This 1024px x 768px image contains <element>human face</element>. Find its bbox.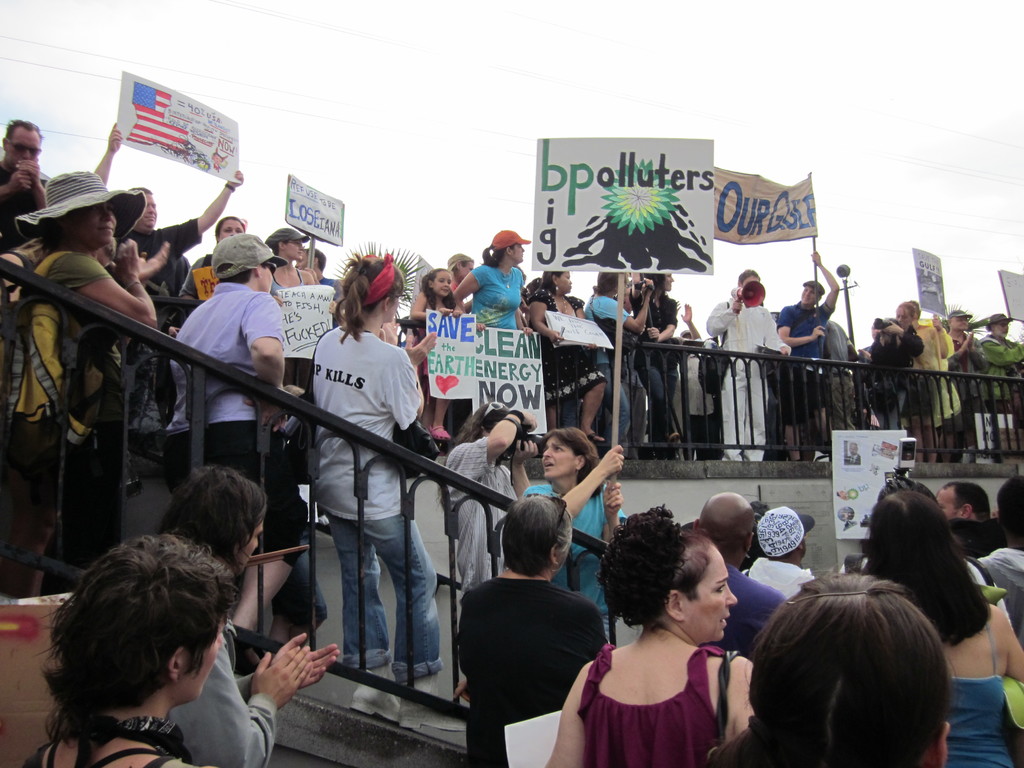
{"x1": 991, "y1": 315, "x2": 1010, "y2": 335}.
